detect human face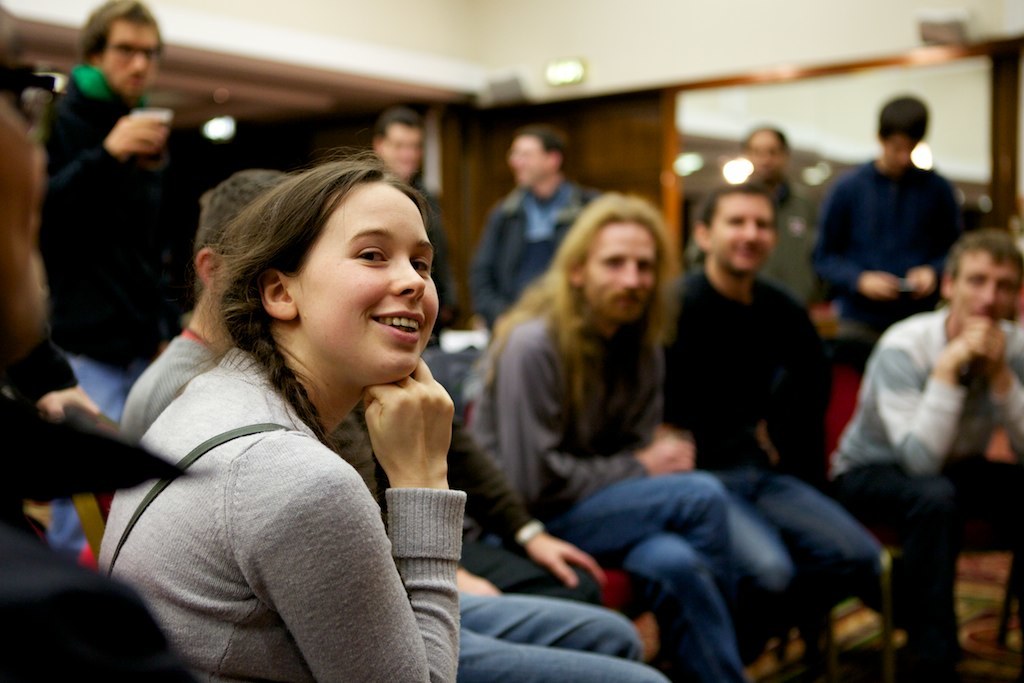
(302, 187, 441, 379)
